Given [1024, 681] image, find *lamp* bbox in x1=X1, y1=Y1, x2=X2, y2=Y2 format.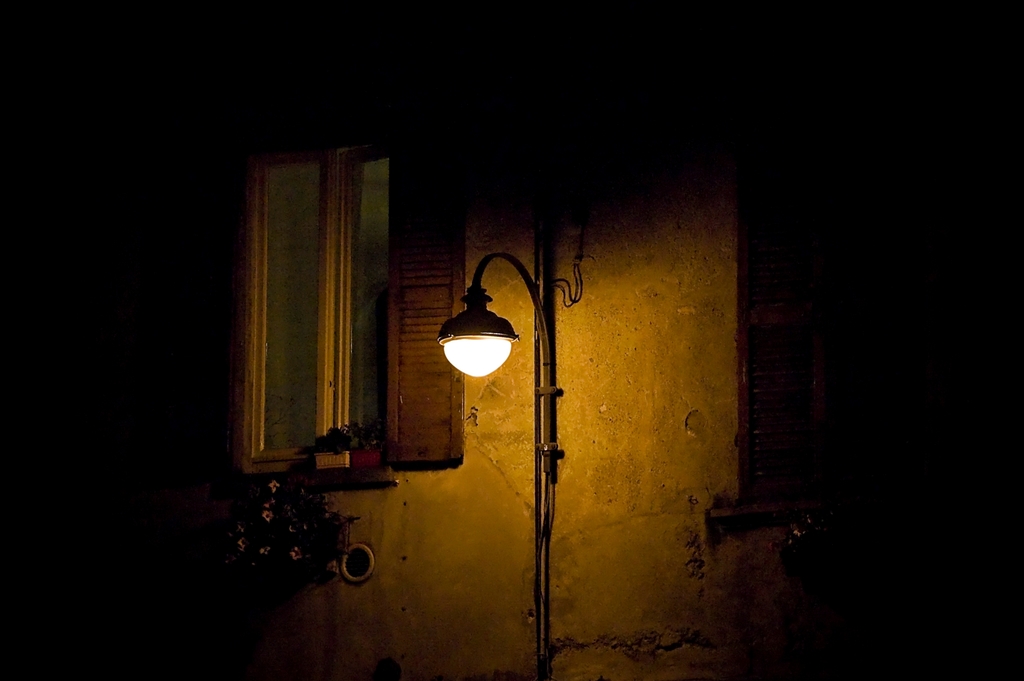
x1=438, y1=250, x2=588, y2=668.
